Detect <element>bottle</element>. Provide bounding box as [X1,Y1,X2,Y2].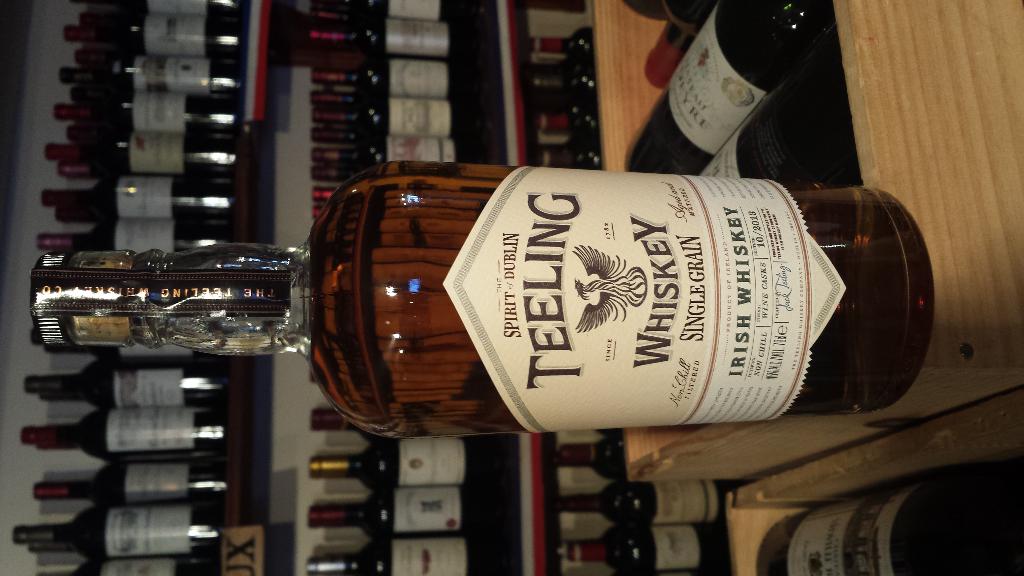
[309,132,464,179].
